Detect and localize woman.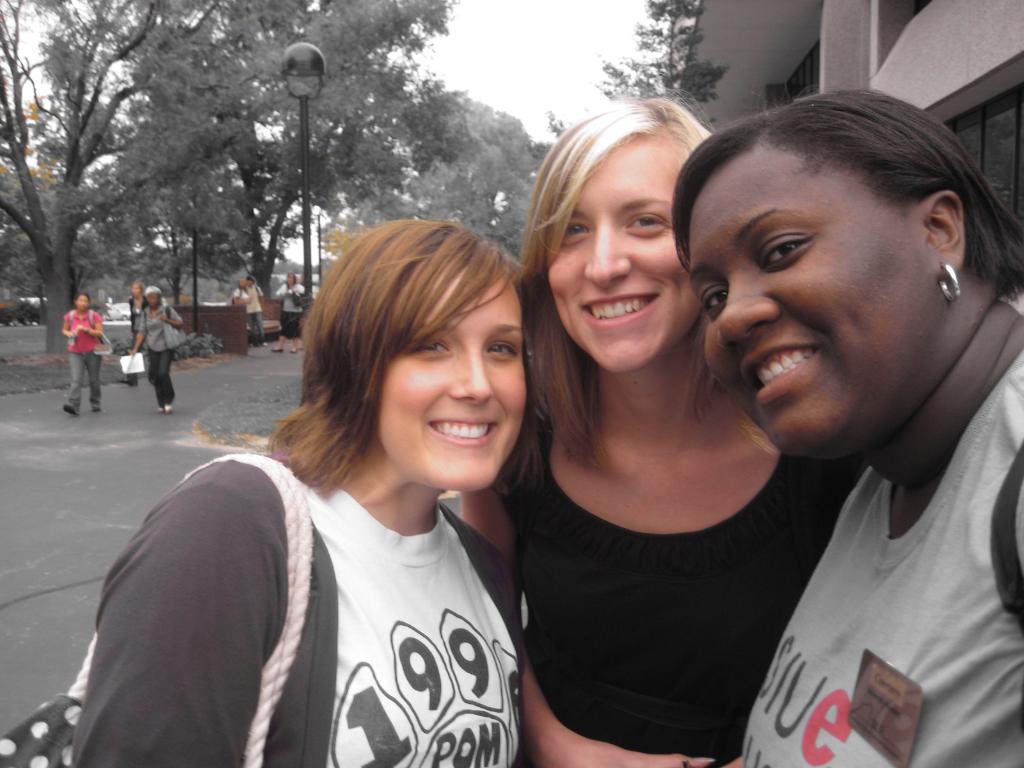
Localized at (x1=227, y1=278, x2=250, y2=310).
